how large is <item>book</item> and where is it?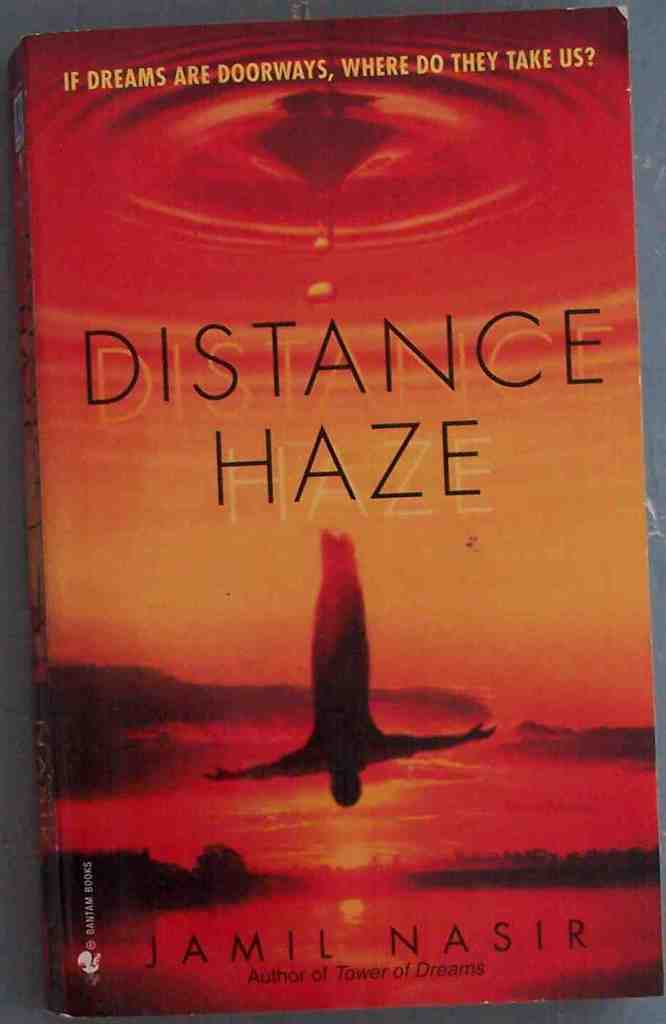
Bounding box: rect(6, 0, 648, 1021).
